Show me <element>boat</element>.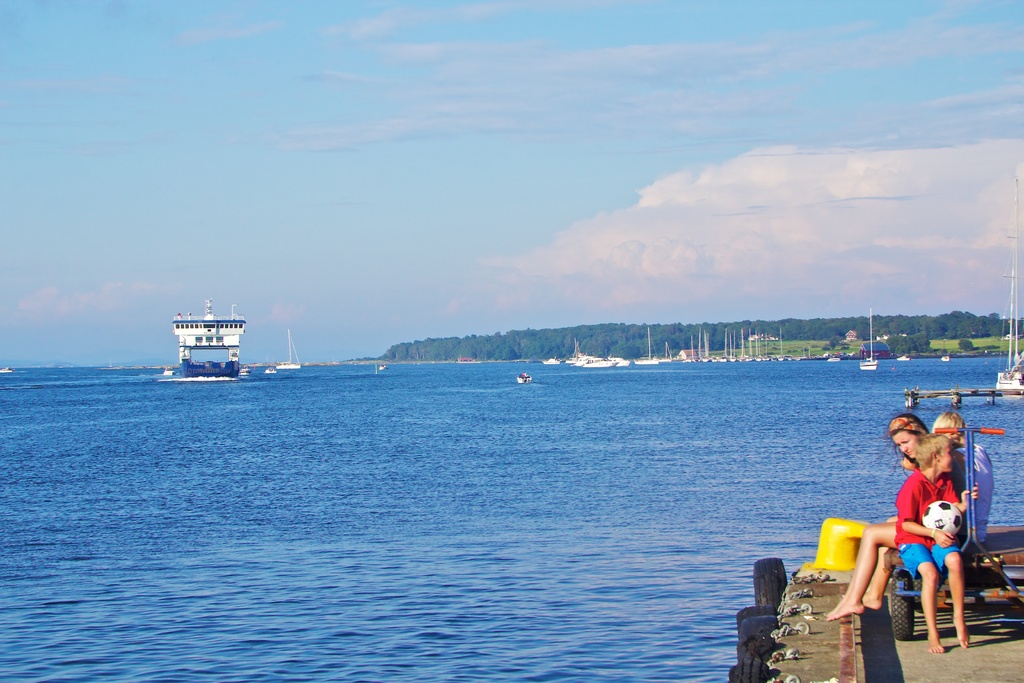
<element>boat</element> is here: <bbox>543, 358, 561, 366</bbox>.
